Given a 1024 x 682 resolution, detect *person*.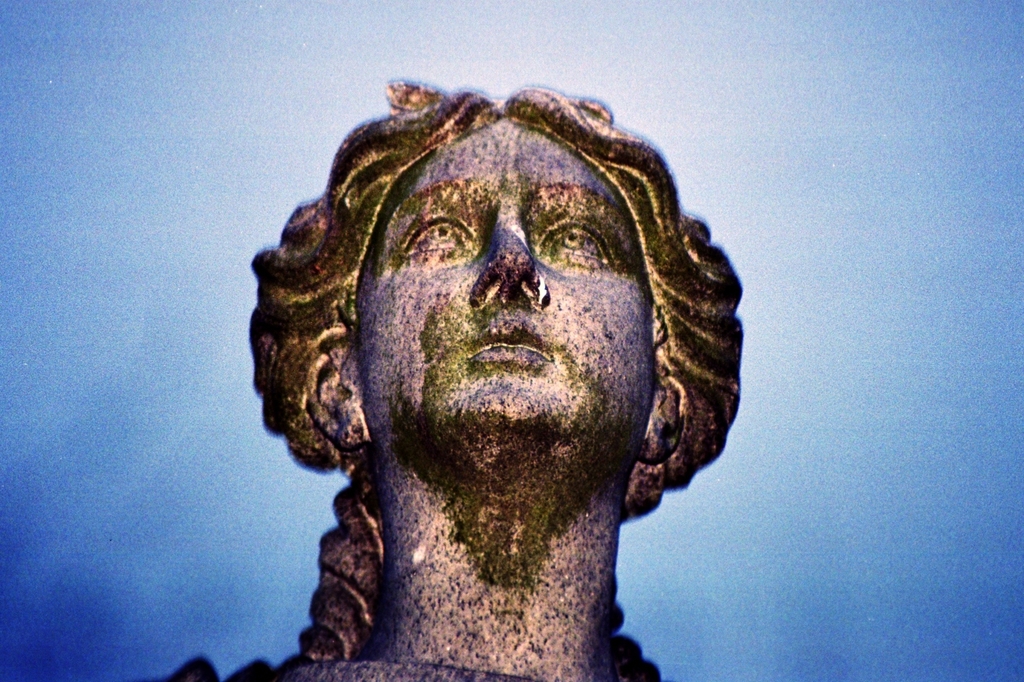
region(194, 69, 778, 677).
